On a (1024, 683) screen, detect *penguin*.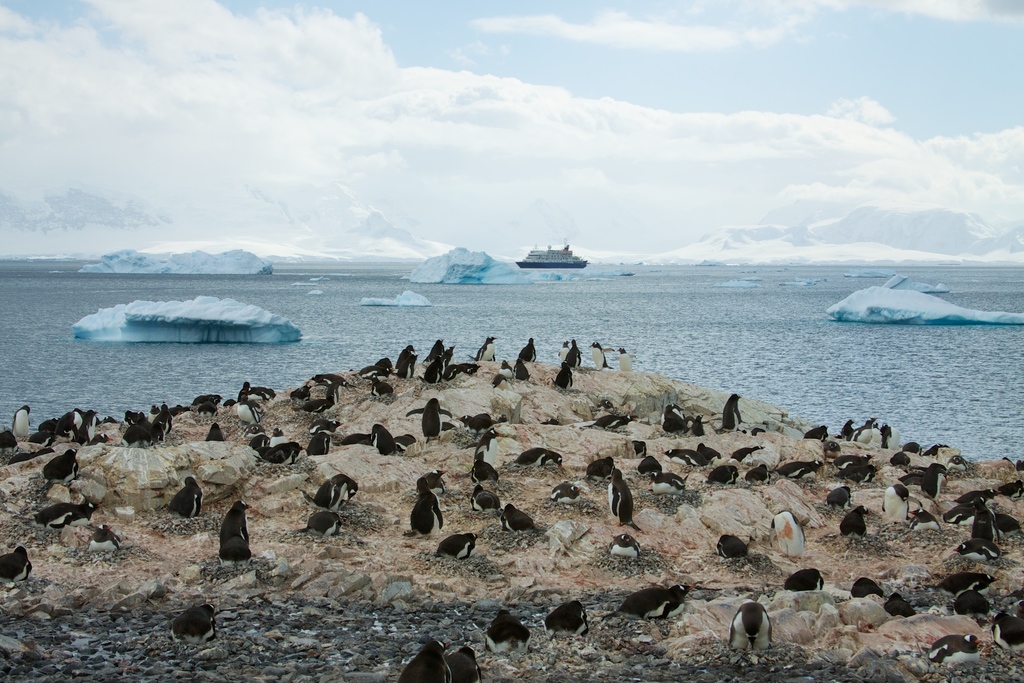
(x1=610, y1=465, x2=636, y2=526).
